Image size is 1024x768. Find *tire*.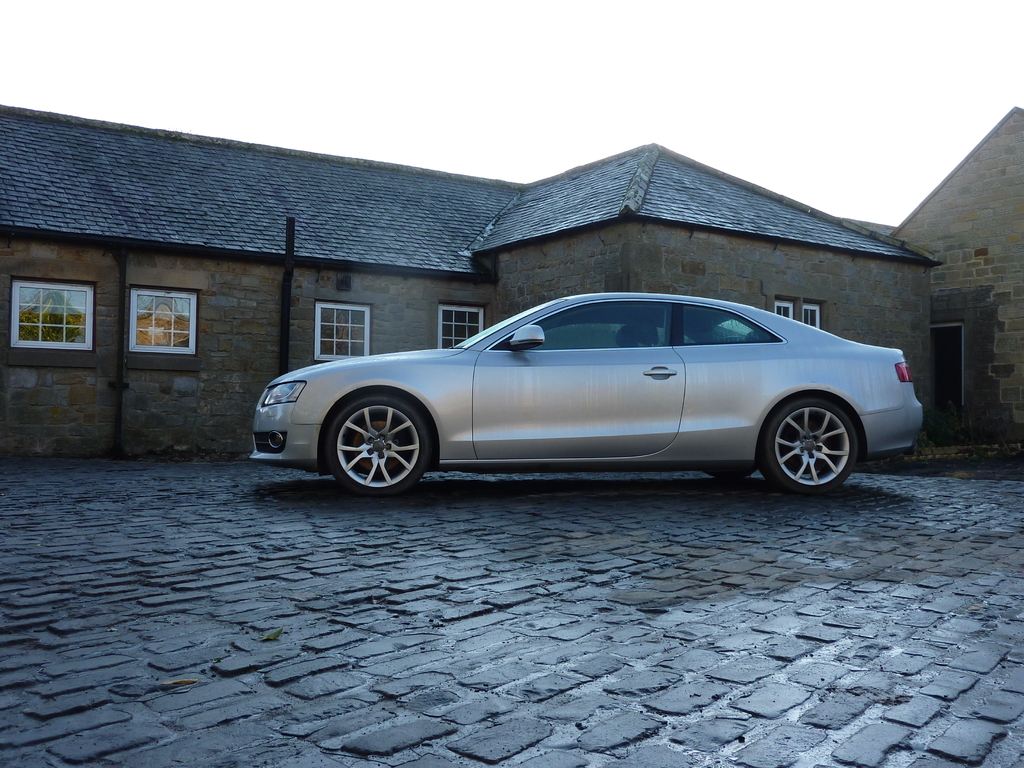
[x1=756, y1=389, x2=864, y2=492].
